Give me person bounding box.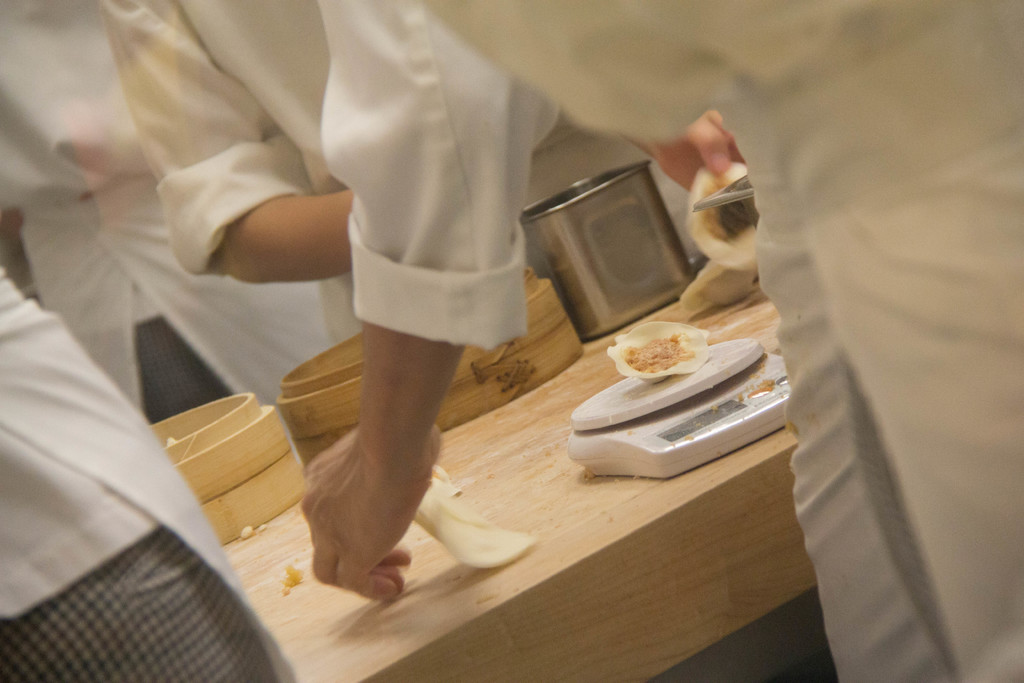
91, 0, 653, 352.
